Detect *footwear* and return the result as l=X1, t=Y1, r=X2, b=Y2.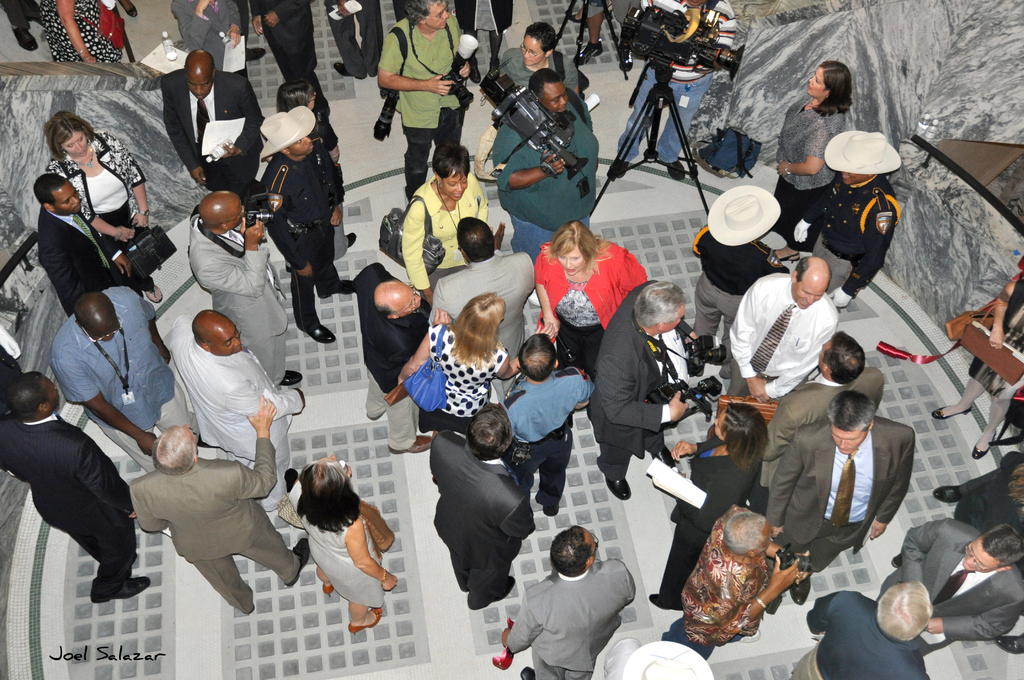
l=290, t=539, r=310, b=584.
